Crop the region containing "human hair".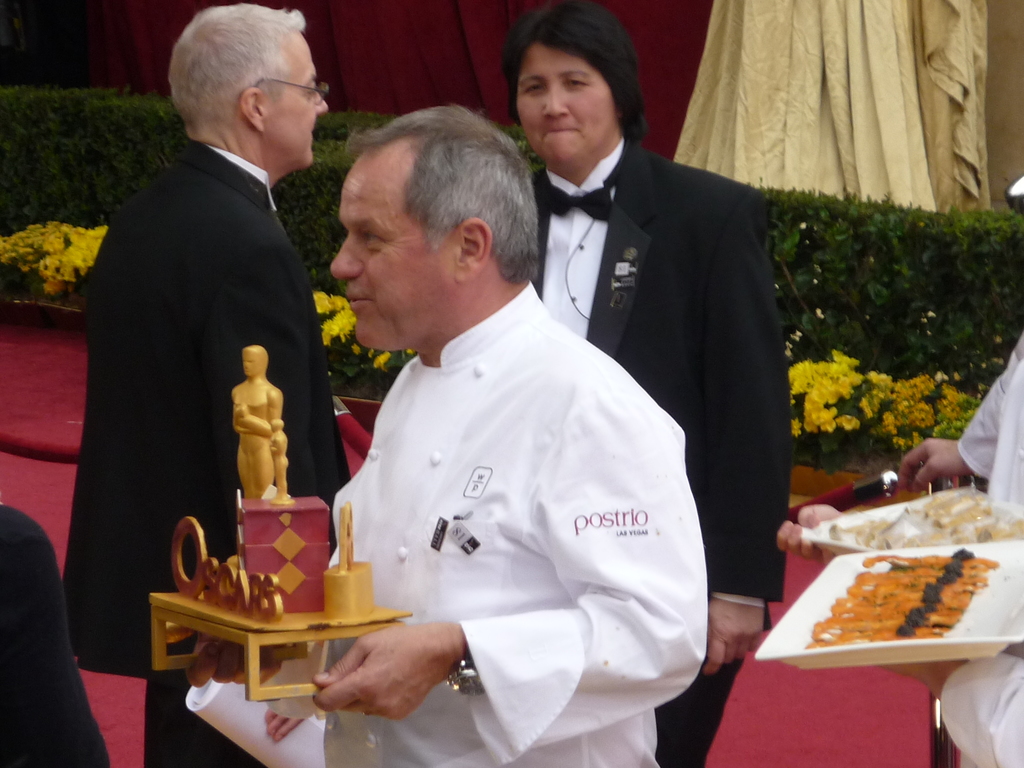
Crop region: bbox(312, 108, 520, 300).
